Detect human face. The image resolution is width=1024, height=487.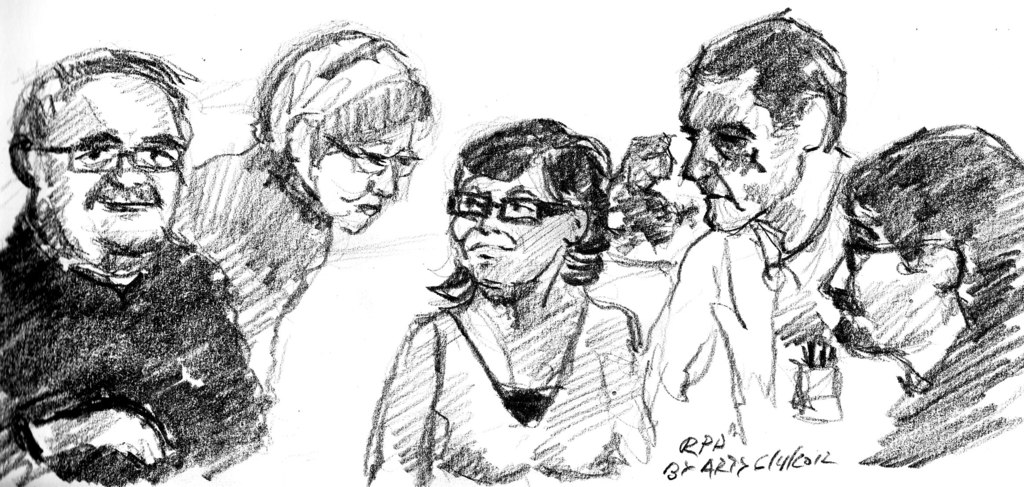
x1=44 y1=77 x2=179 y2=258.
